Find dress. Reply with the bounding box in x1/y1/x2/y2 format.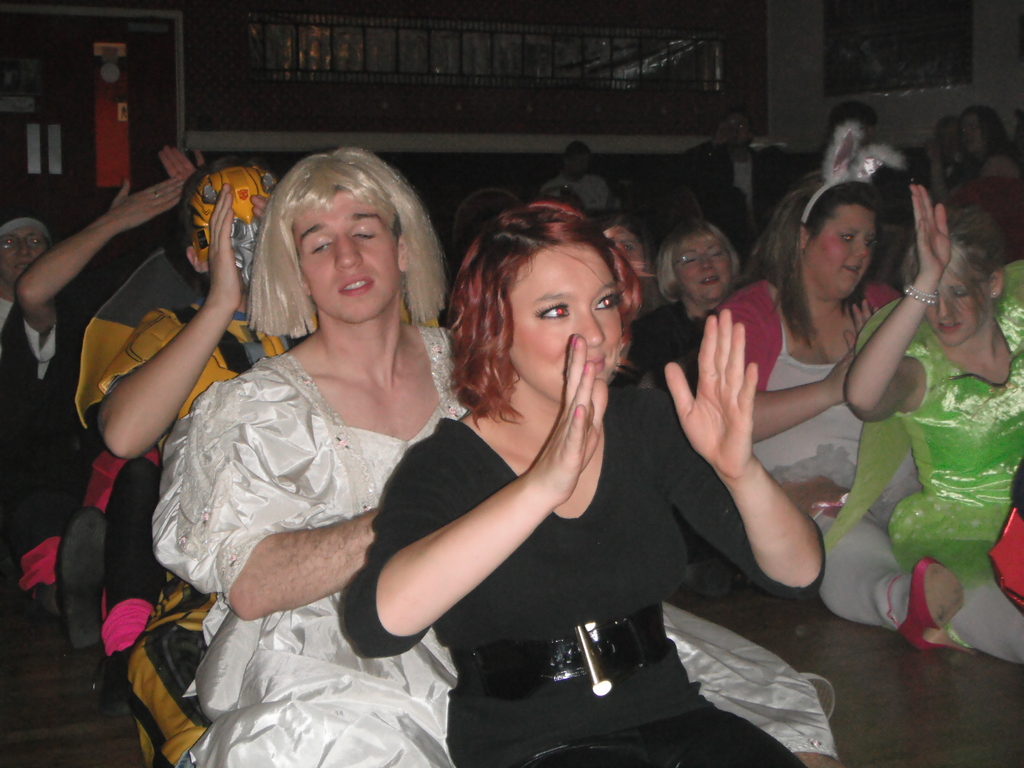
150/326/842/767.
